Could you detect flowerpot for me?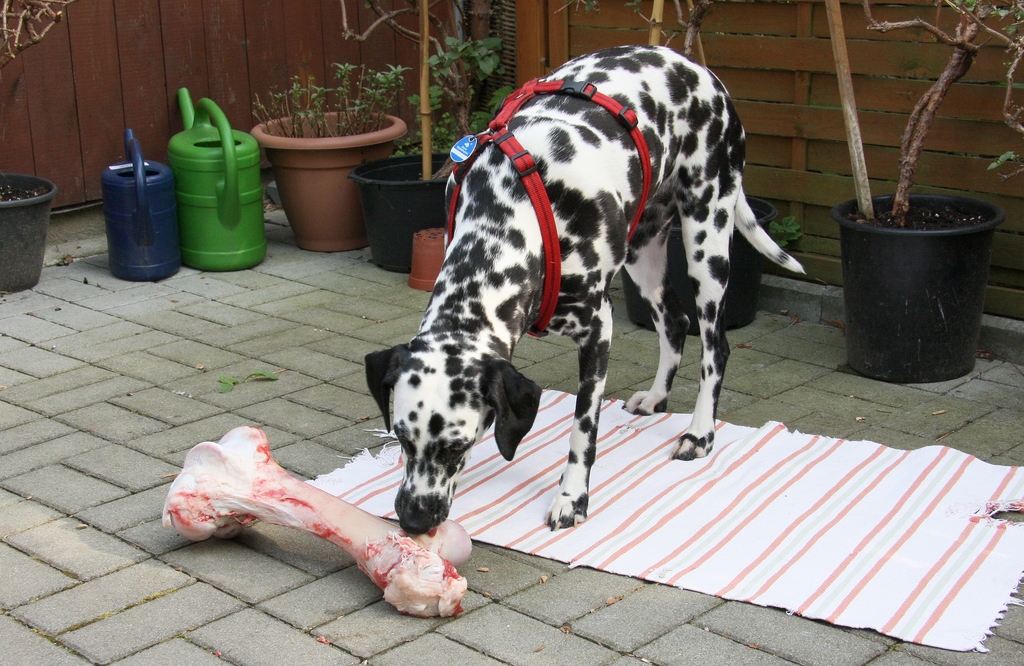
Detection result: (253, 109, 406, 255).
